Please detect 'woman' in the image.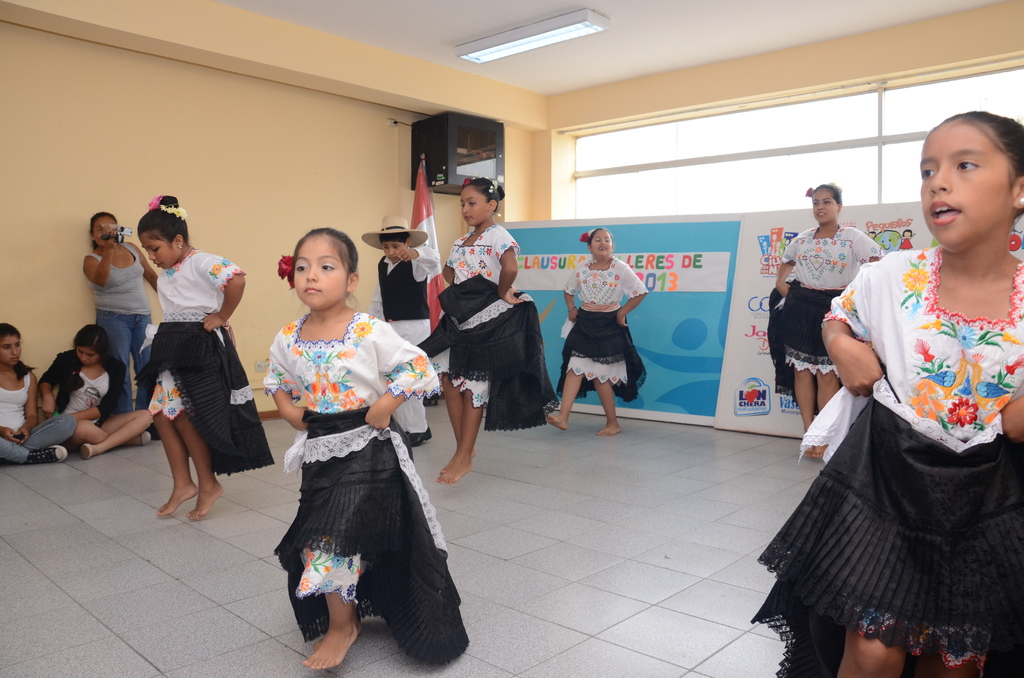
<bbox>29, 314, 157, 453</bbox>.
